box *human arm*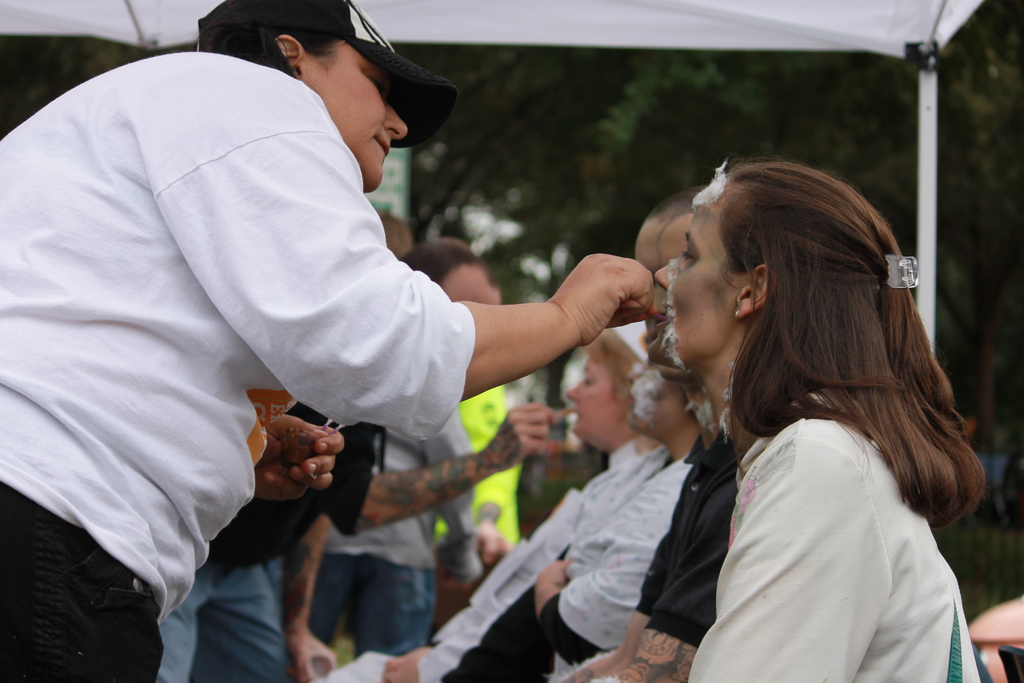
255 409 346 501
